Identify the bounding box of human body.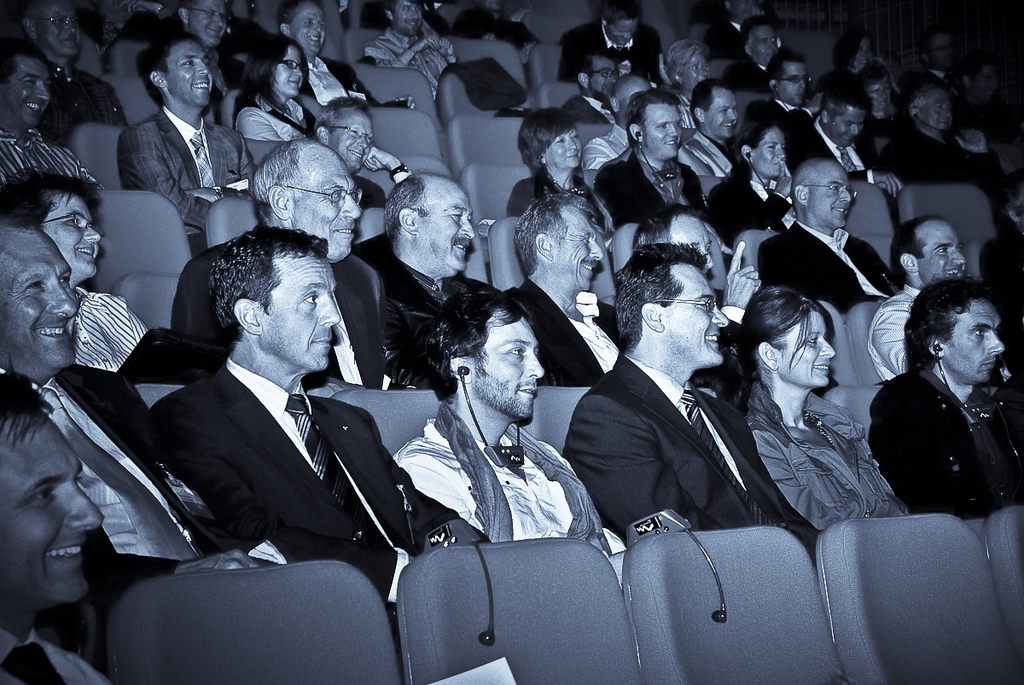
(x1=358, y1=152, x2=511, y2=384).
